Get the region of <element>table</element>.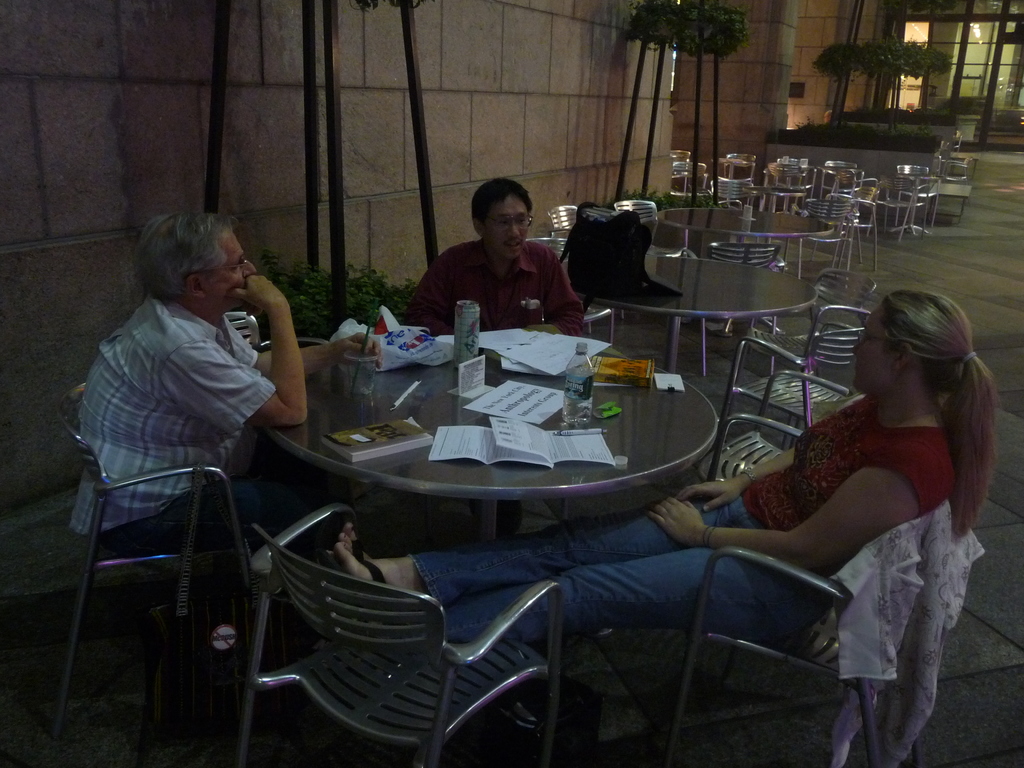
(x1=664, y1=207, x2=830, y2=337).
